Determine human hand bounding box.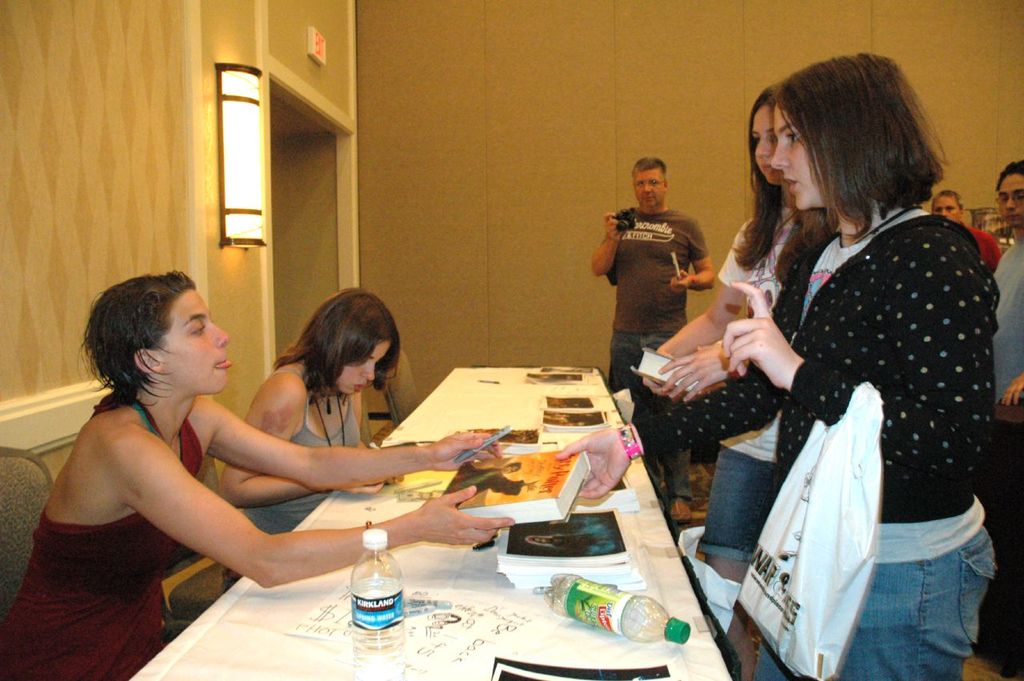
Determined: BBox(386, 475, 406, 486).
